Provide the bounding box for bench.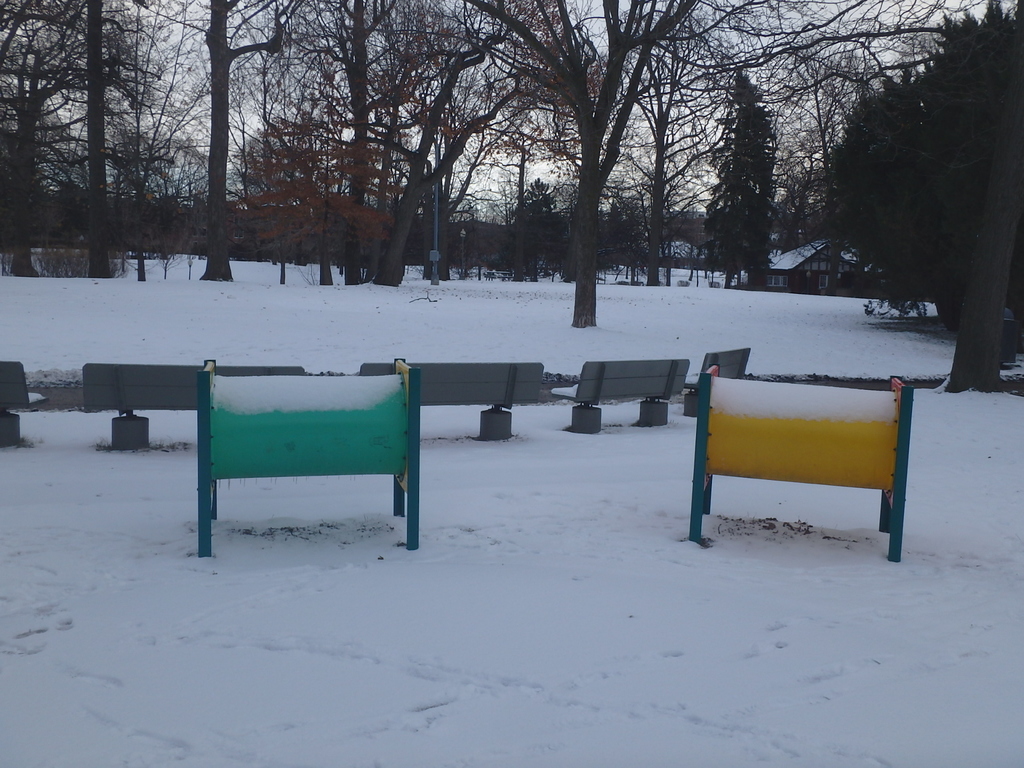
crop(367, 360, 549, 442).
